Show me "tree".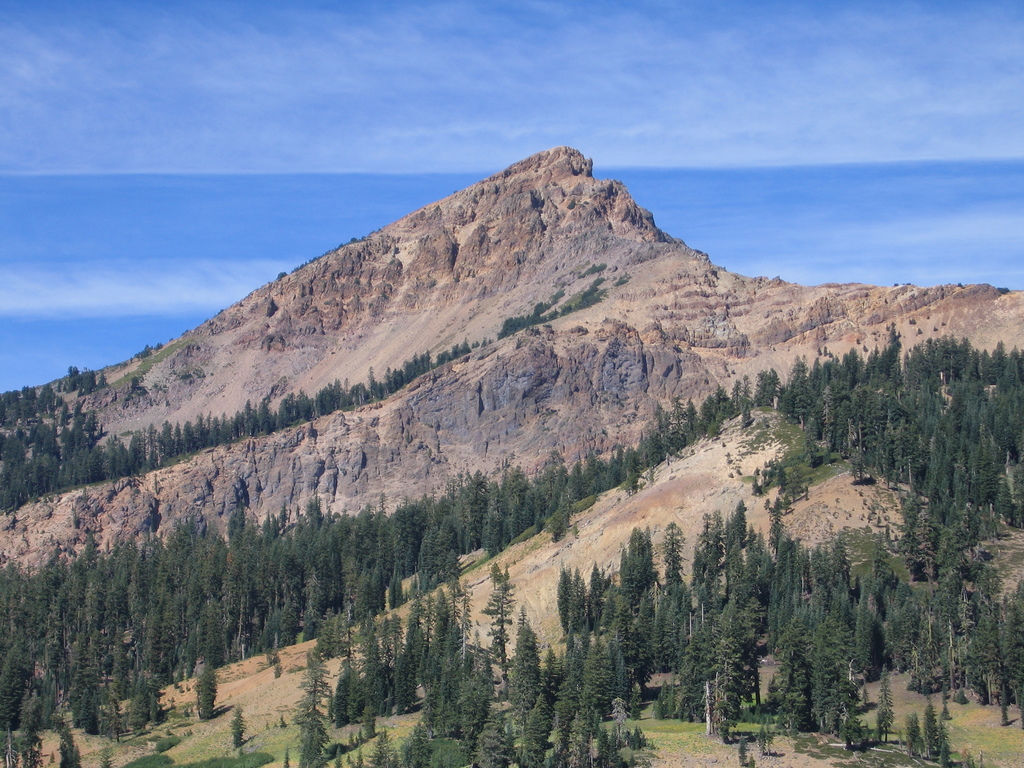
"tree" is here: detection(431, 583, 445, 671).
